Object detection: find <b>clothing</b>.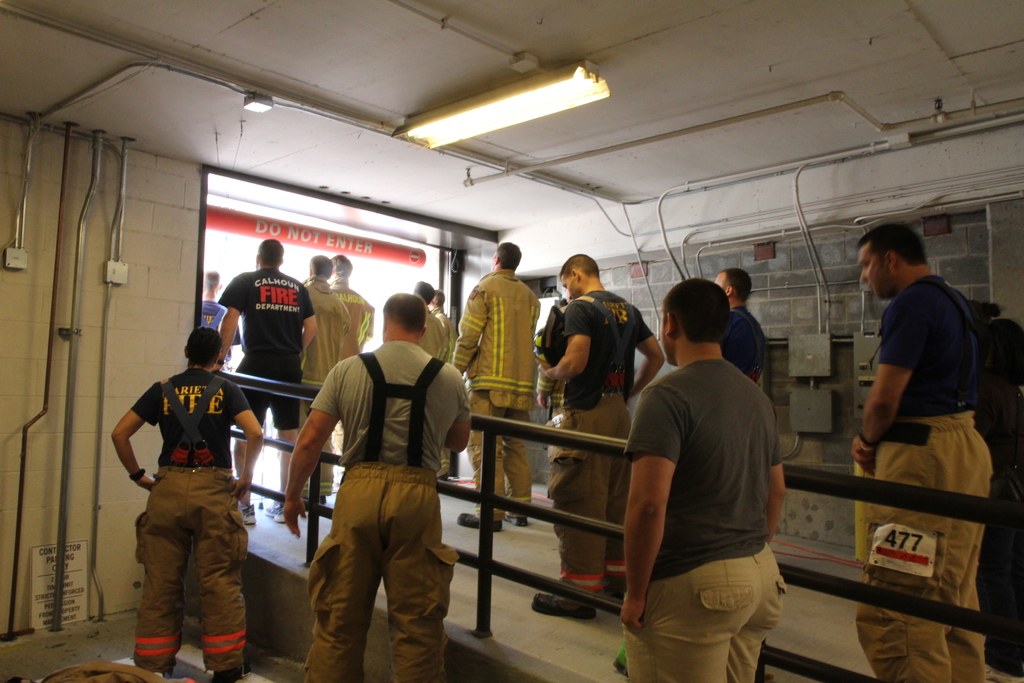
<box>278,332,482,682</box>.
